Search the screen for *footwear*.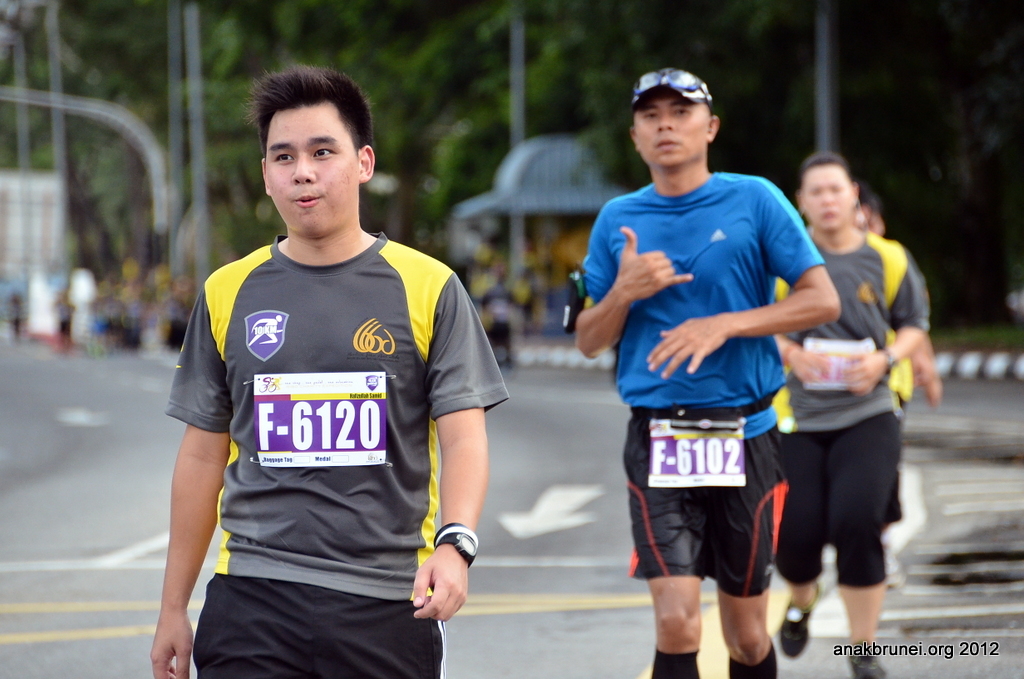
Found at x1=781, y1=581, x2=818, y2=660.
